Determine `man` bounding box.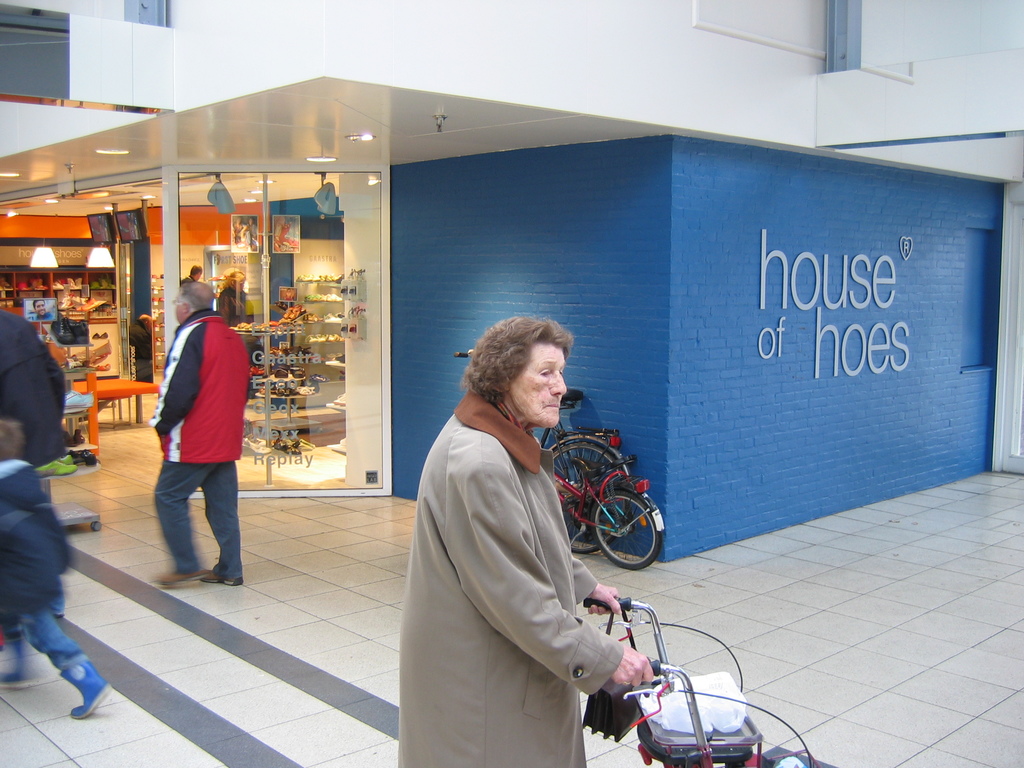
Determined: 30,301,56,319.
